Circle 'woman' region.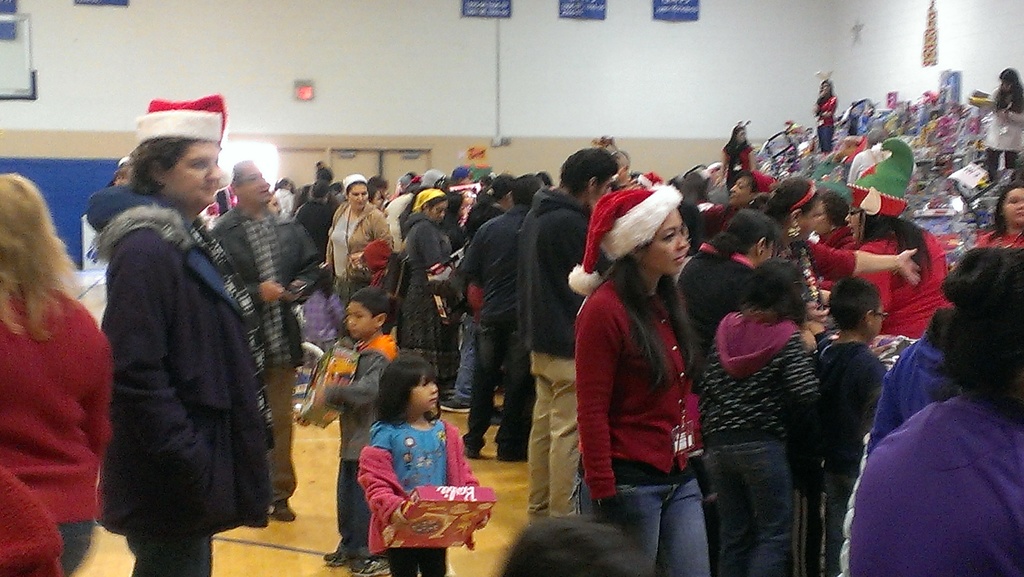
Region: 831 134 943 371.
